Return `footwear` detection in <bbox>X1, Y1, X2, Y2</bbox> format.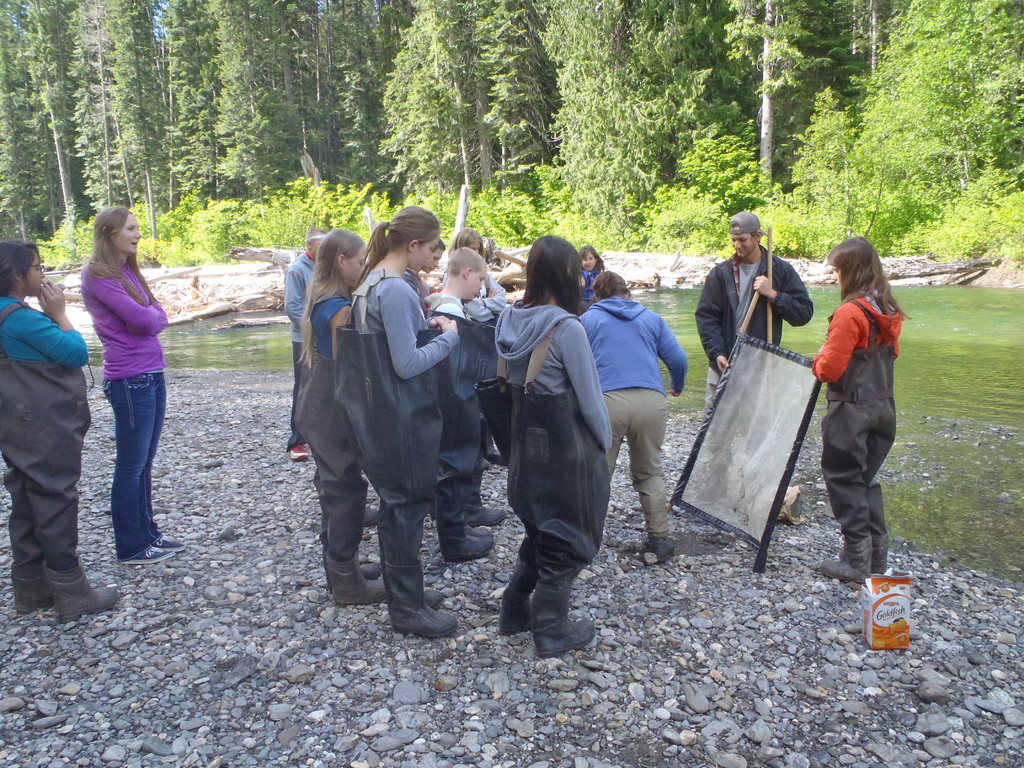
<bbox>822, 532, 895, 593</bbox>.
